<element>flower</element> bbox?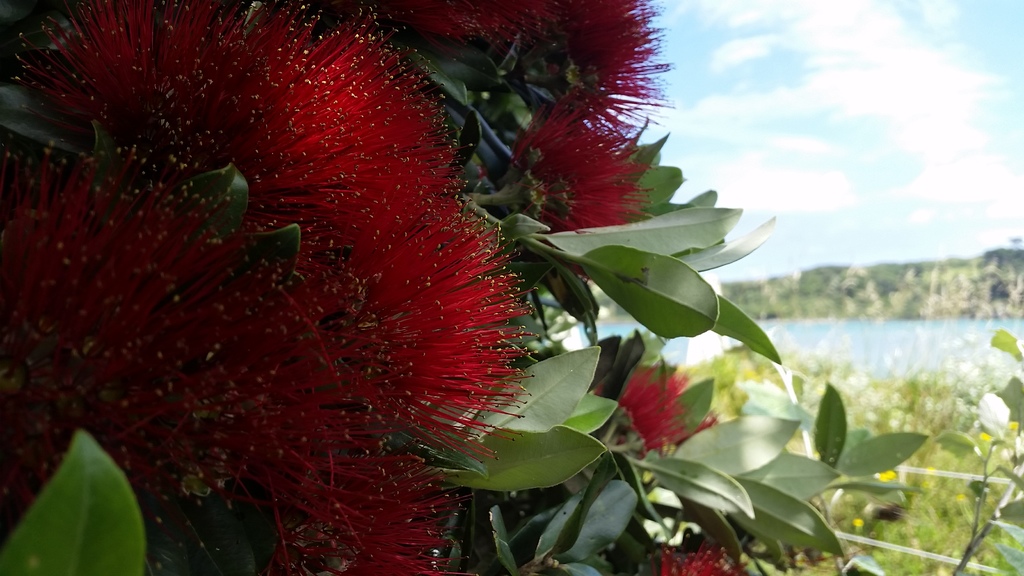
{"x1": 652, "y1": 525, "x2": 756, "y2": 575}
